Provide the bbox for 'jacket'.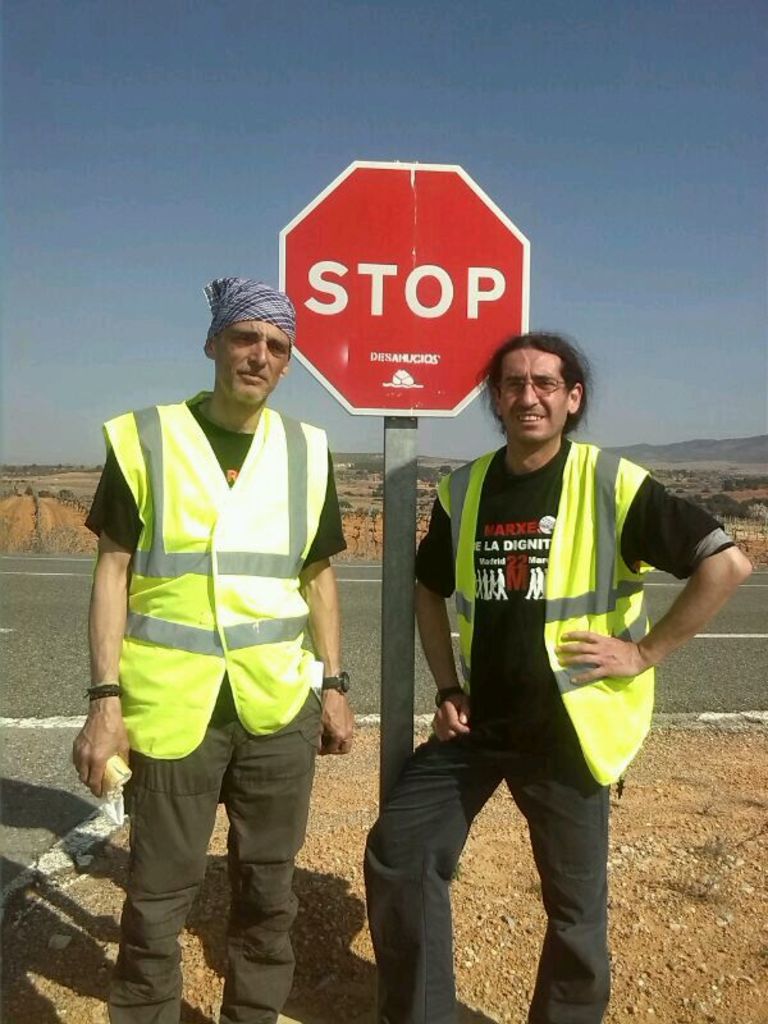
rect(95, 337, 340, 719).
